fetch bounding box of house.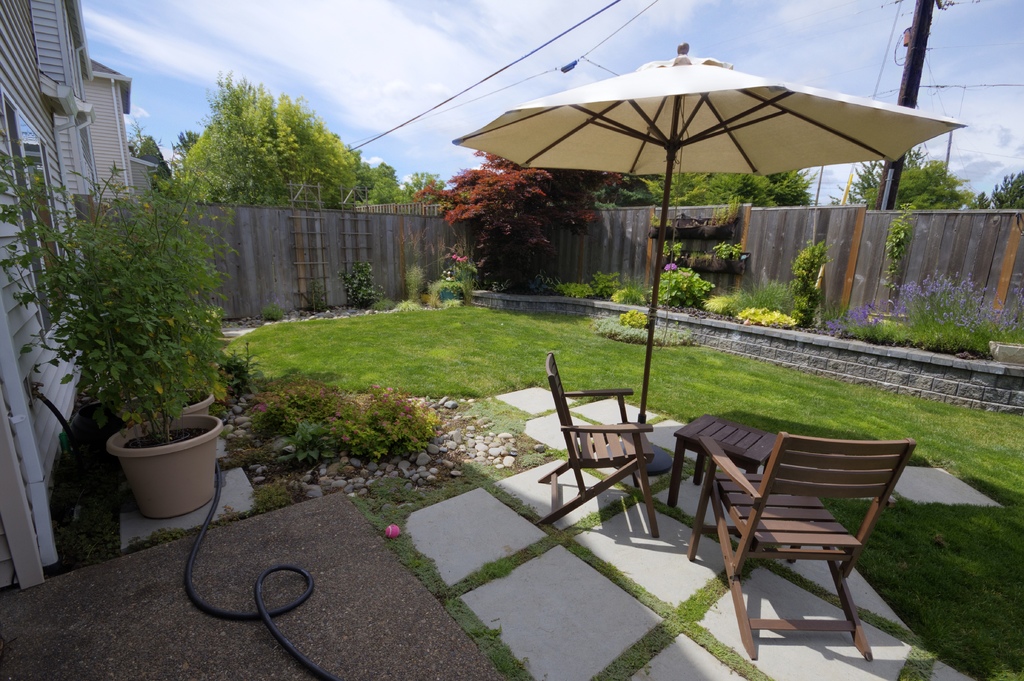
Bbox: pyautogui.locateOnScreen(0, 0, 157, 589).
